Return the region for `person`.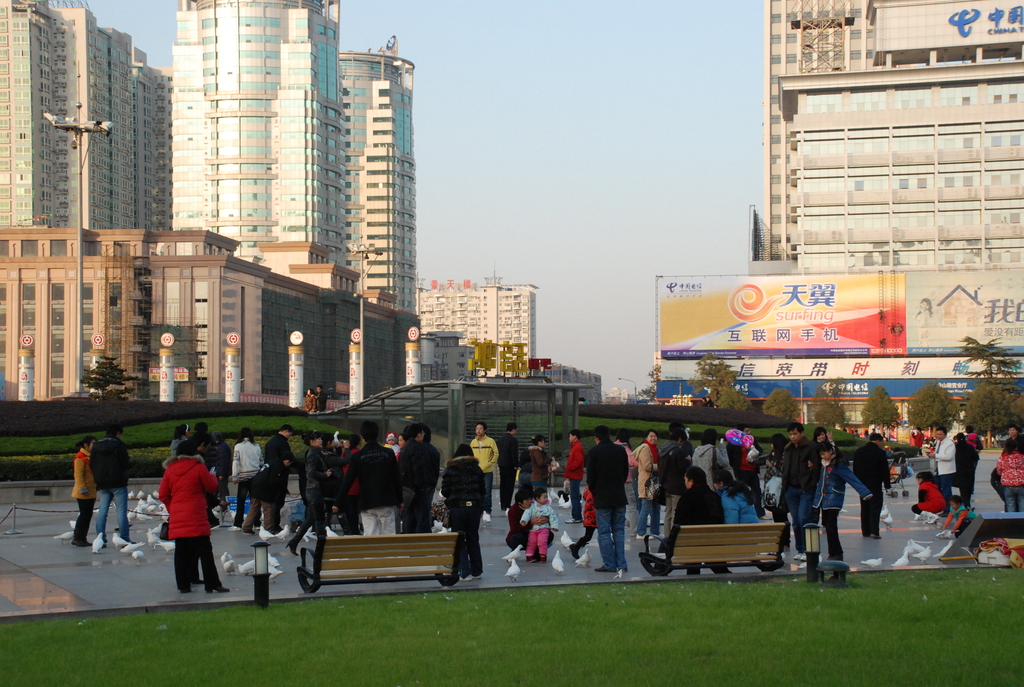
<region>228, 422, 260, 527</region>.
